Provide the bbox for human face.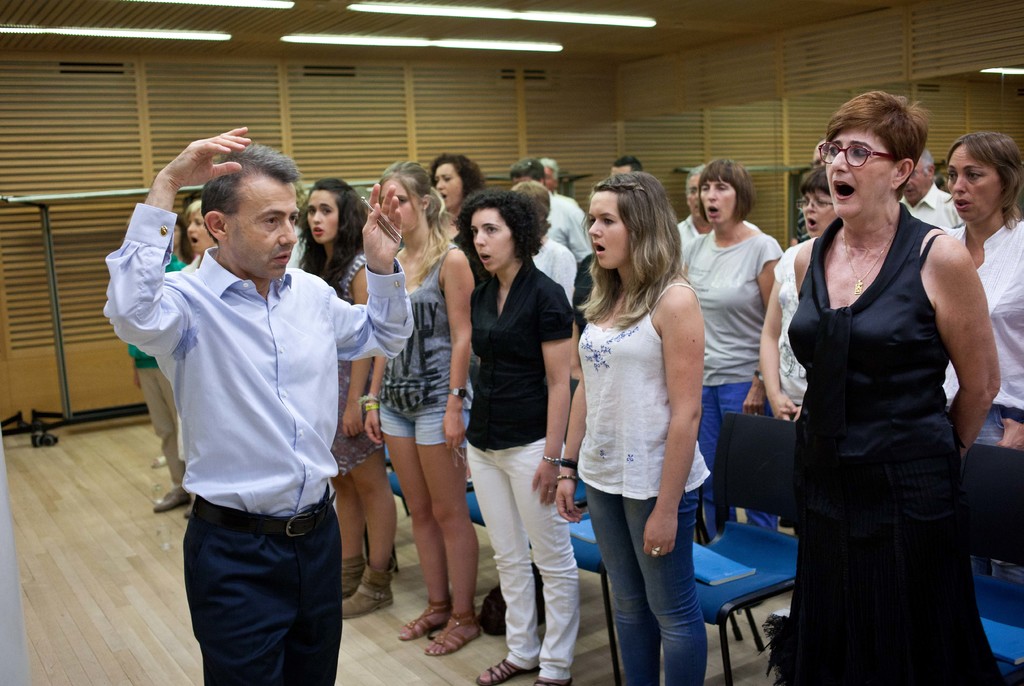
box(805, 193, 833, 235).
